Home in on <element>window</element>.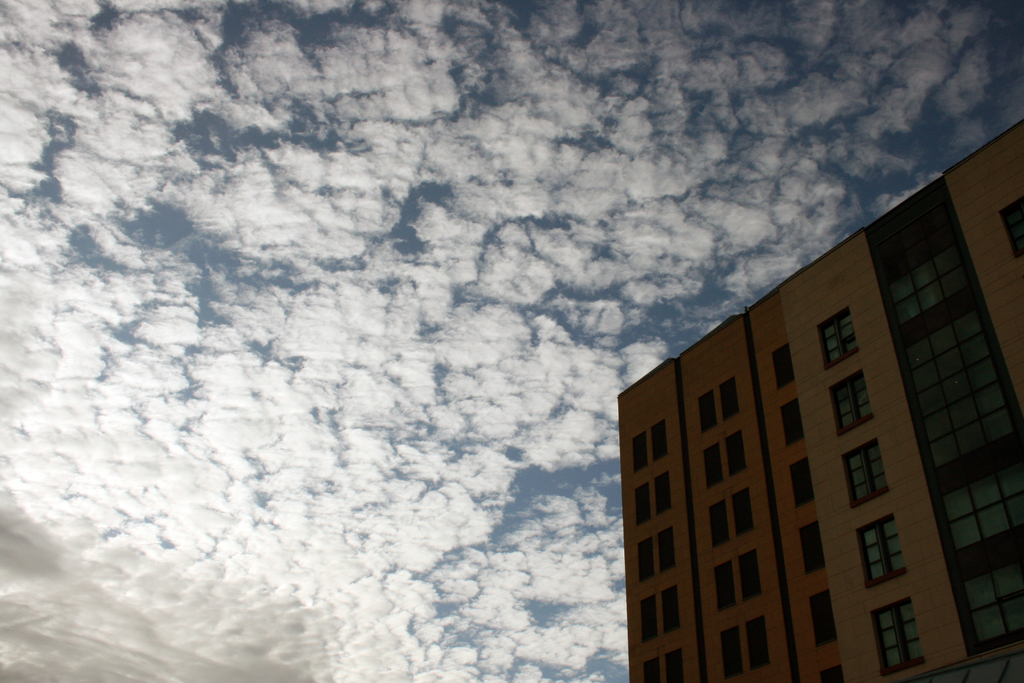
Homed in at rect(793, 457, 817, 510).
